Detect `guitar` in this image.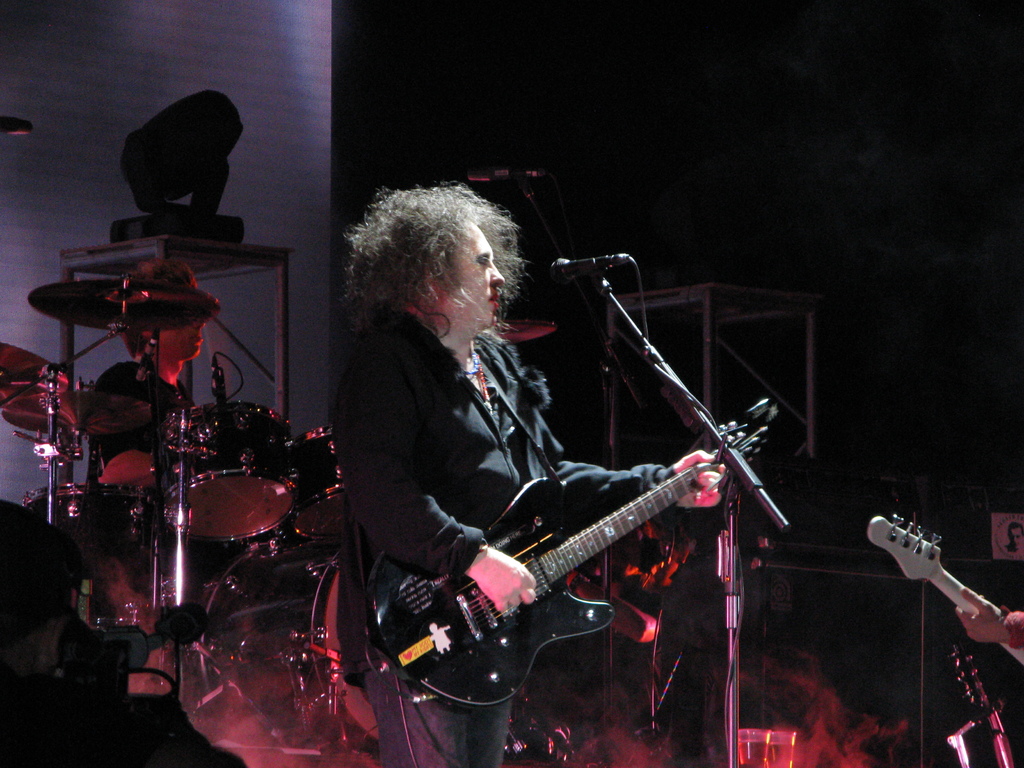
Detection: bbox=[344, 416, 784, 726].
